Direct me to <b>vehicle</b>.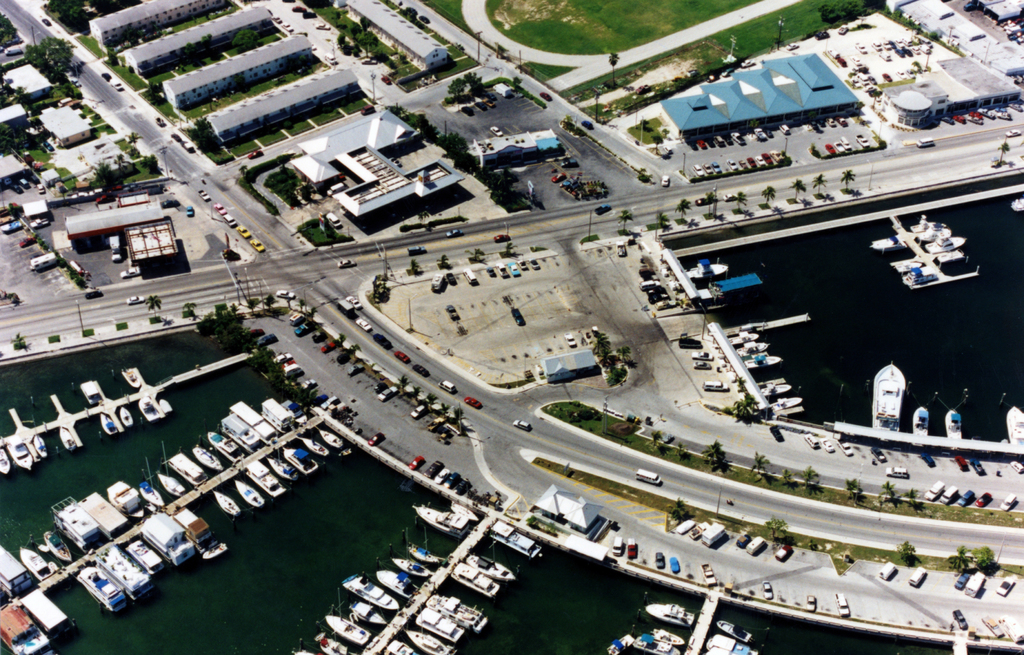
Direction: 278,445,317,477.
